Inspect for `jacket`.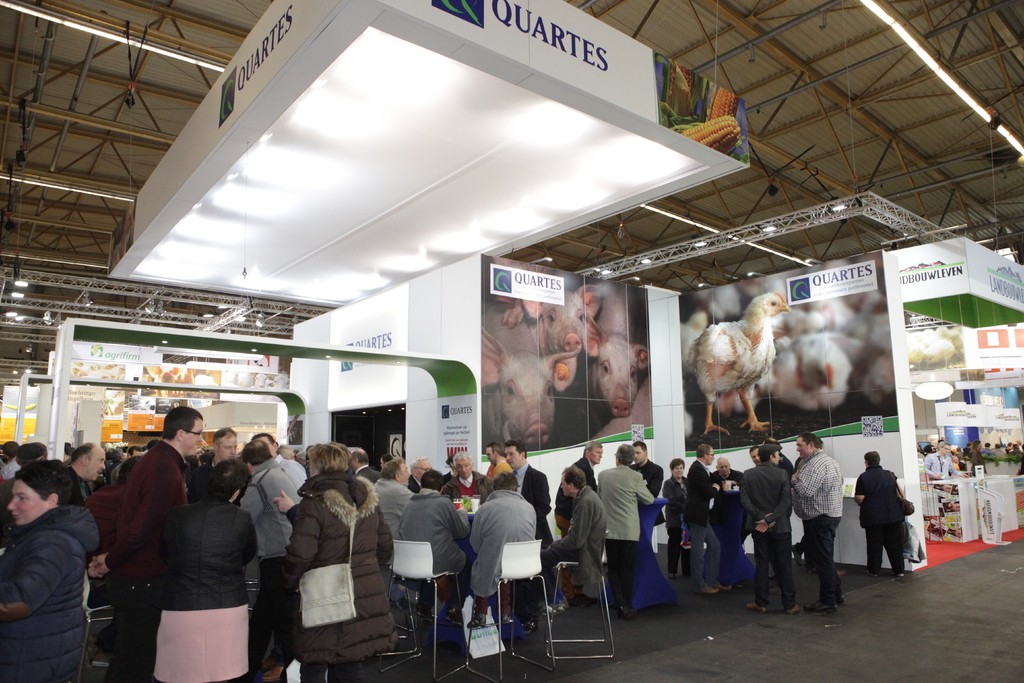
Inspection: box(399, 491, 464, 573).
